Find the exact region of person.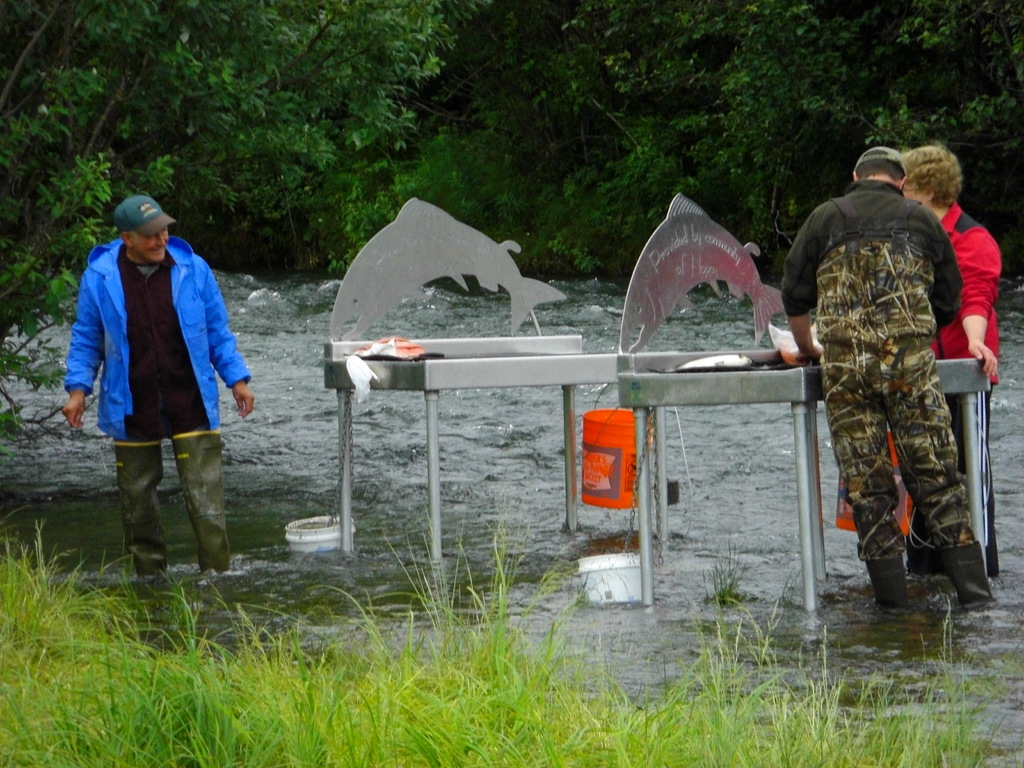
Exact region: box=[901, 147, 1002, 574].
